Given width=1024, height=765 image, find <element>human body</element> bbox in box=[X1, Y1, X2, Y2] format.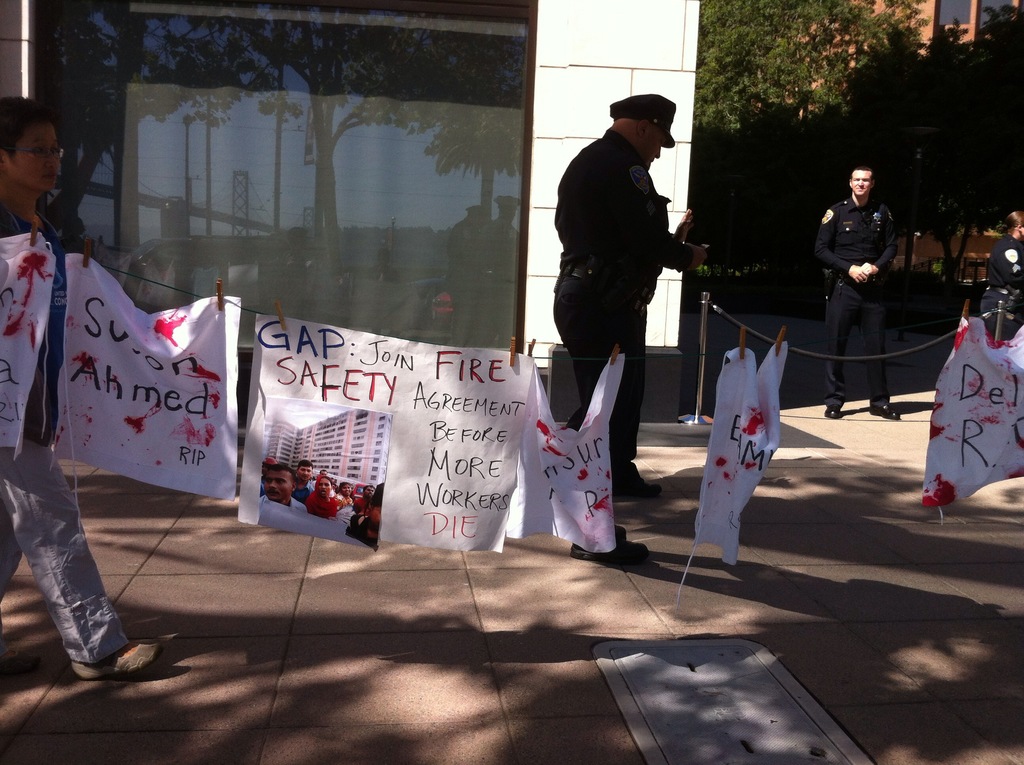
box=[811, 151, 911, 408].
